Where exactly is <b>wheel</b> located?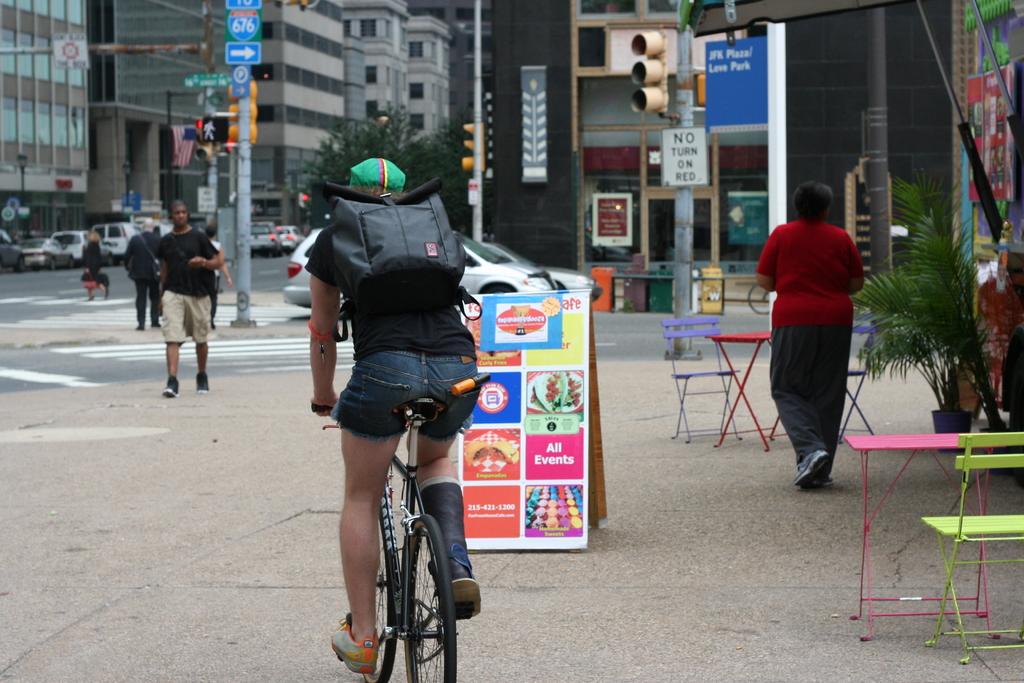
Its bounding box is pyautogui.locateOnScreen(748, 283, 770, 314).
